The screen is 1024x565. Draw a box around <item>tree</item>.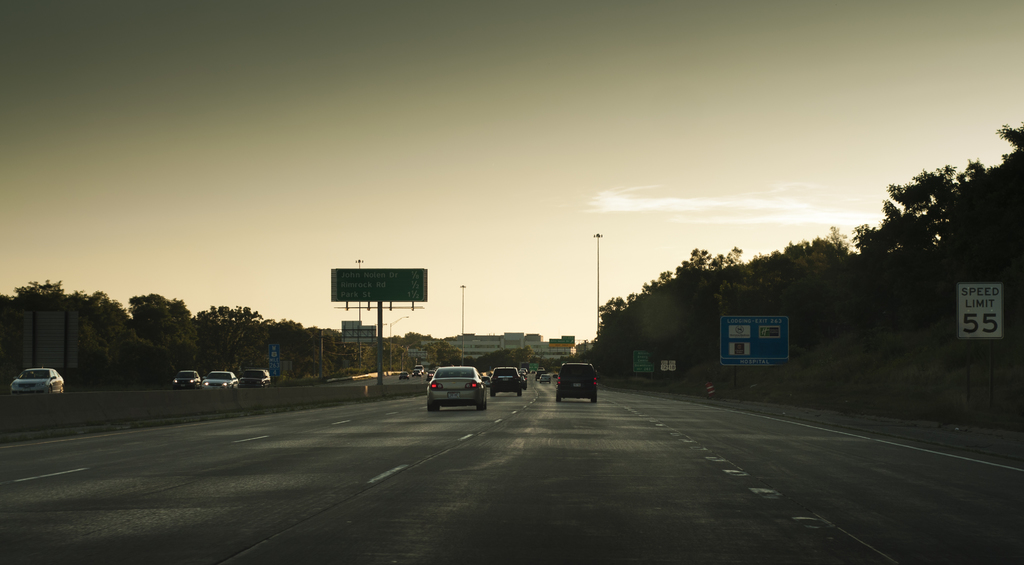
(269,315,308,379).
